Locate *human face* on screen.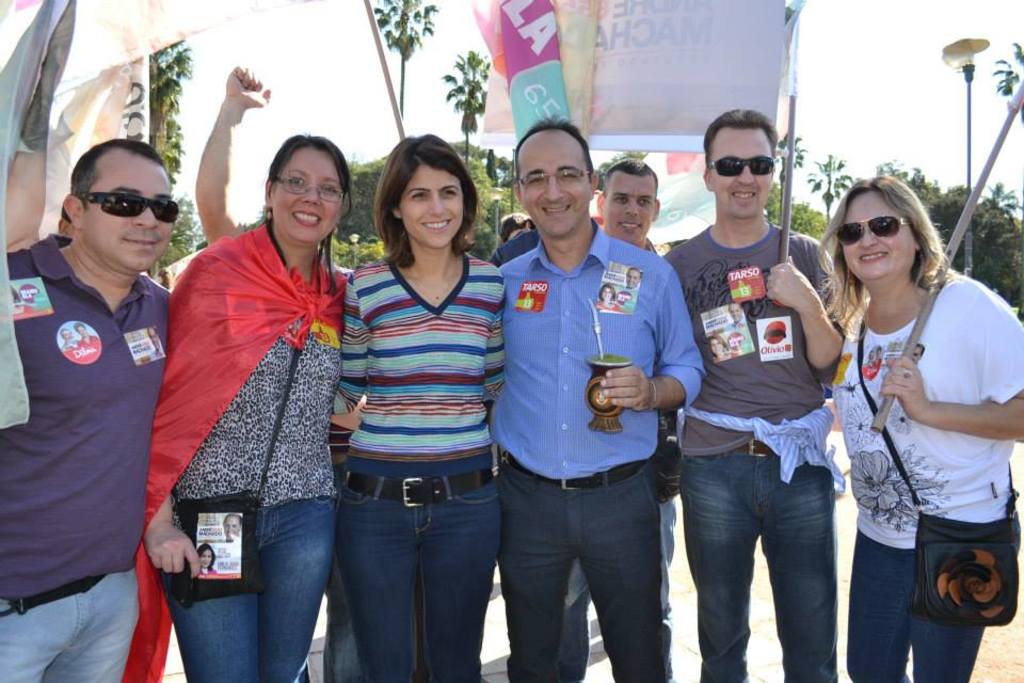
On screen at bbox=[841, 190, 917, 279].
